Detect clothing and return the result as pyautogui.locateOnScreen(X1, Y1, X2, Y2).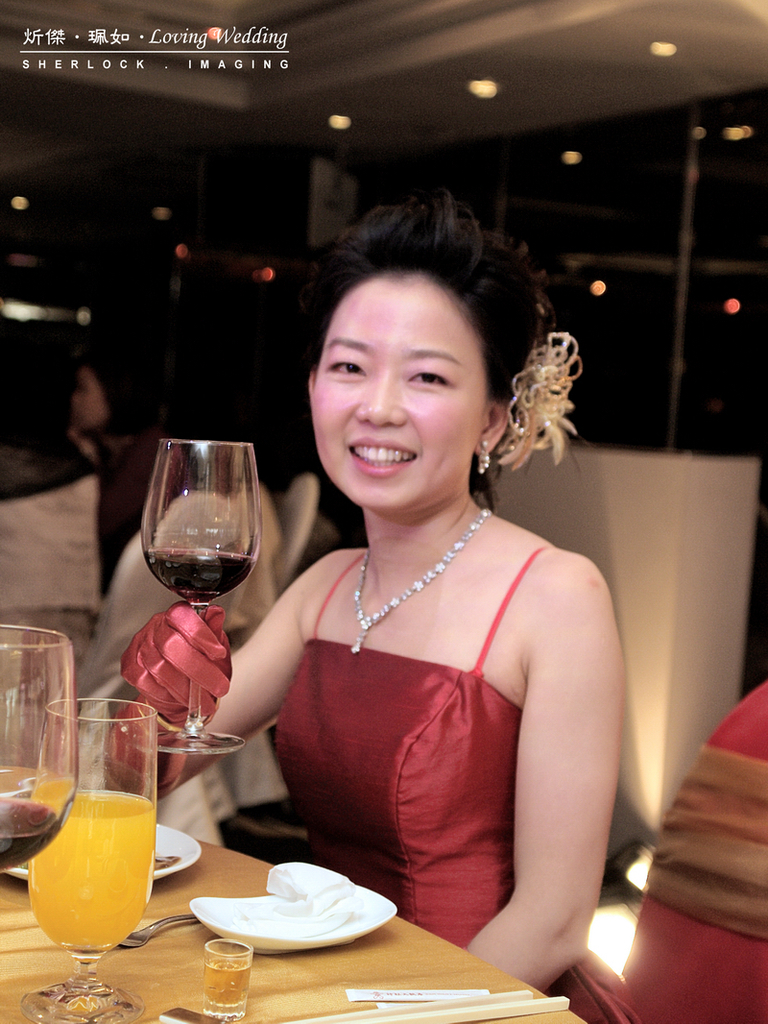
pyautogui.locateOnScreen(98, 425, 199, 600).
